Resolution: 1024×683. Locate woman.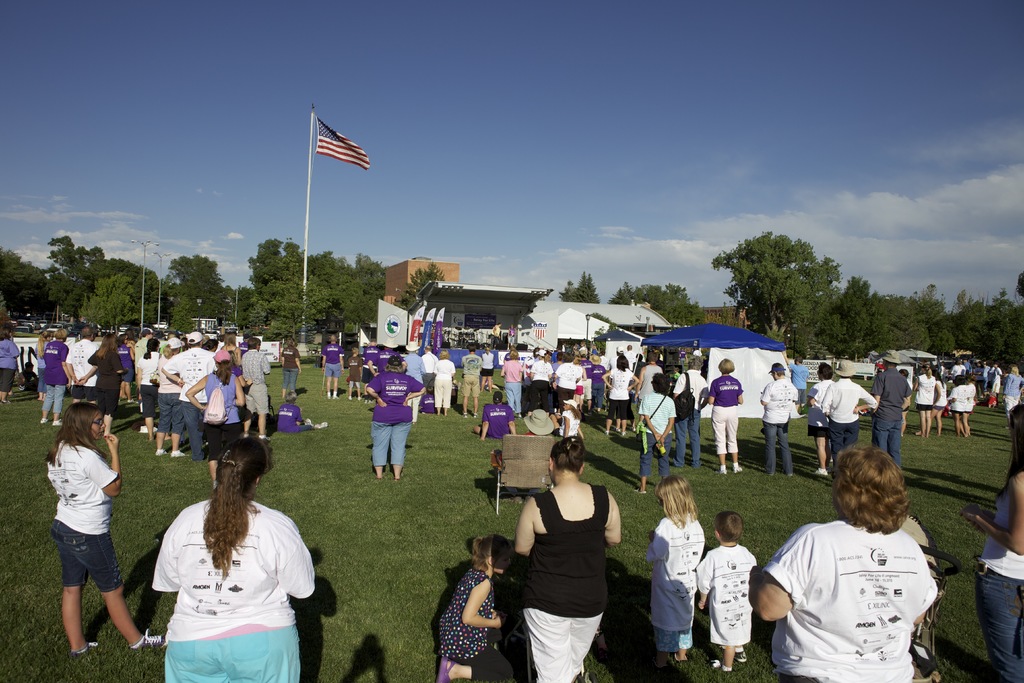
left=552, top=352, right=580, bottom=418.
